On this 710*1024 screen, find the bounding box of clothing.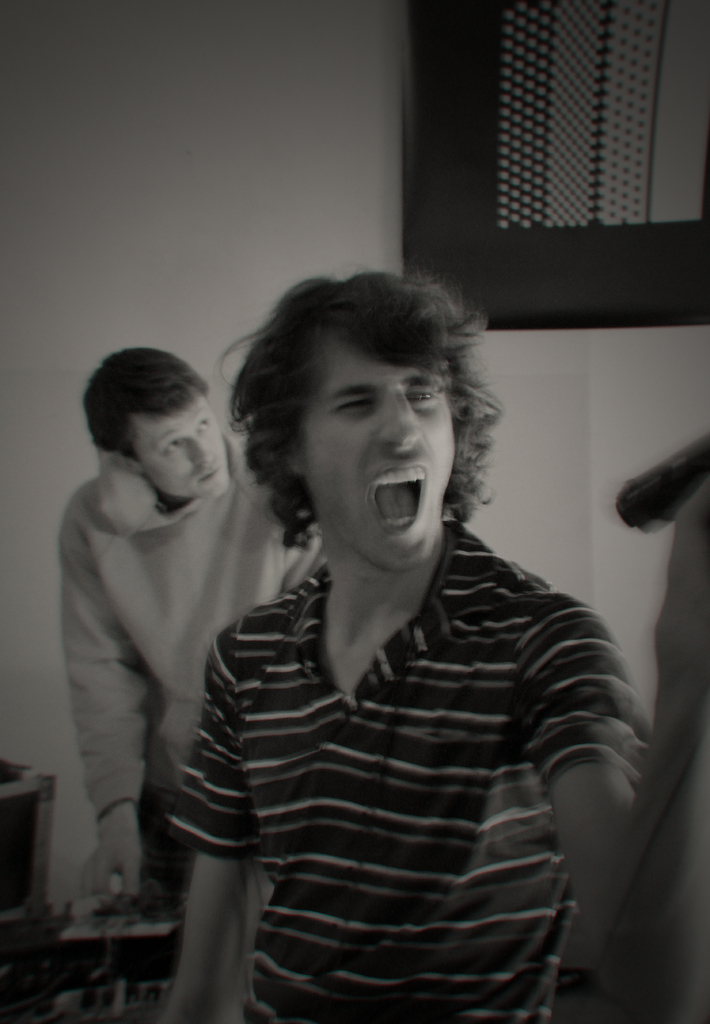
Bounding box: BBox(151, 463, 635, 1002).
